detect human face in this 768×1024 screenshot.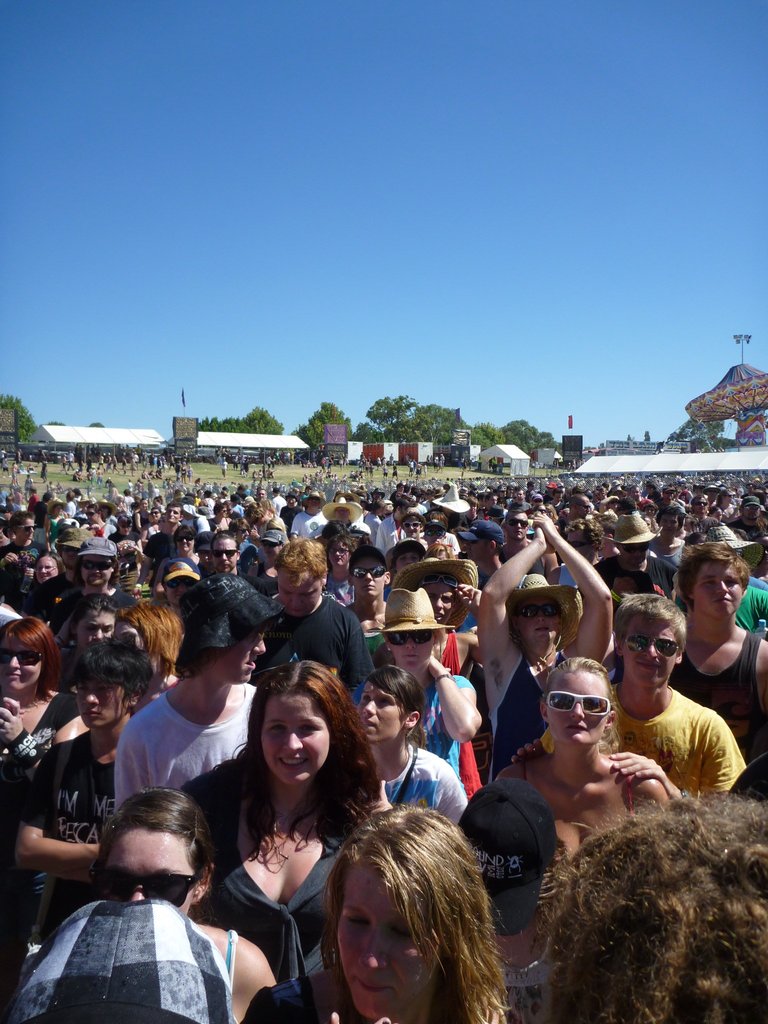
Detection: 662/512/679/536.
